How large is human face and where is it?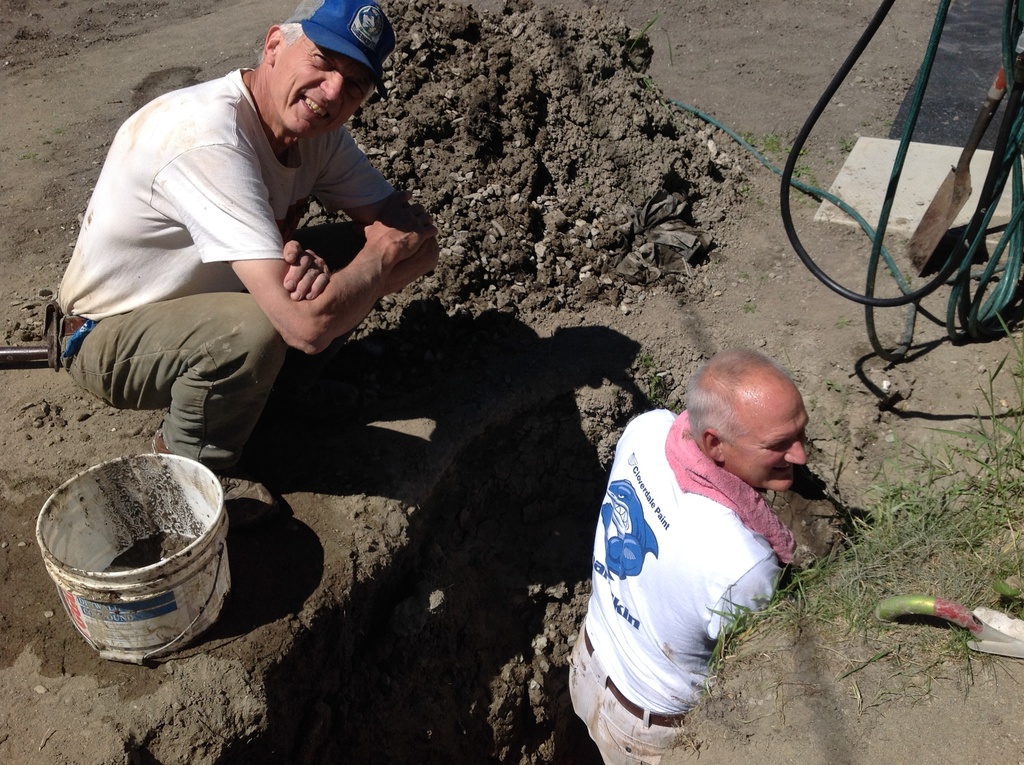
Bounding box: region(734, 383, 813, 489).
